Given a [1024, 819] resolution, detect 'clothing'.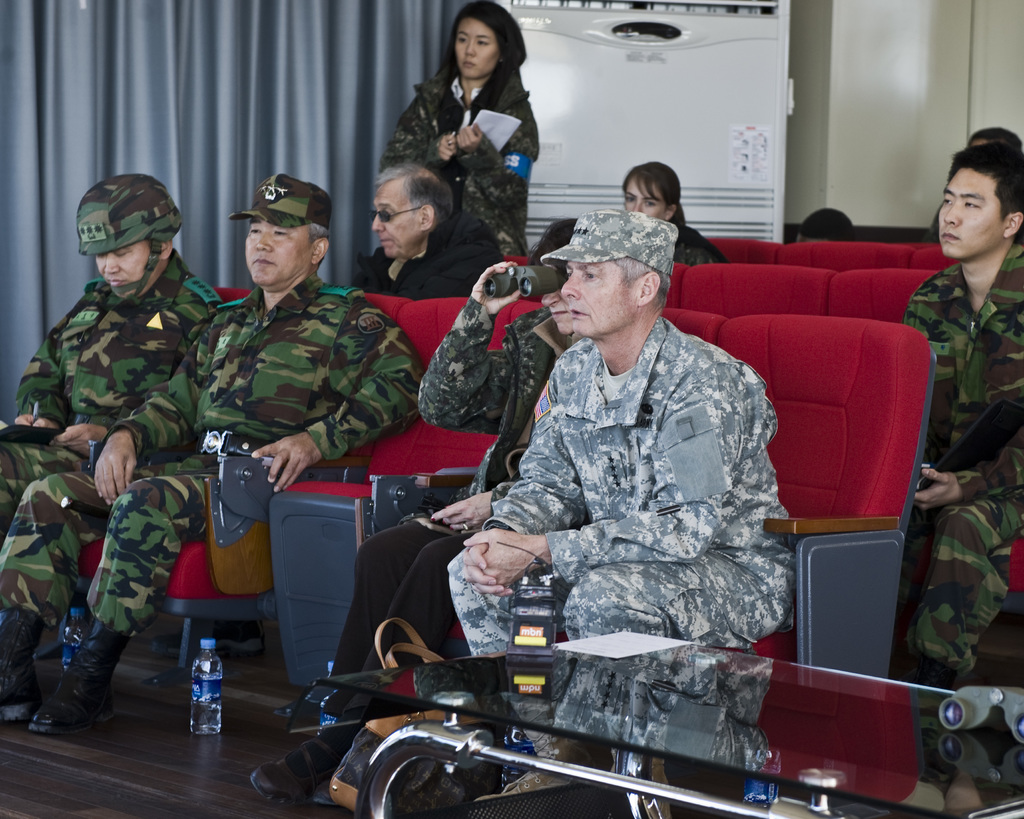
select_region(75, 268, 424, 688).
